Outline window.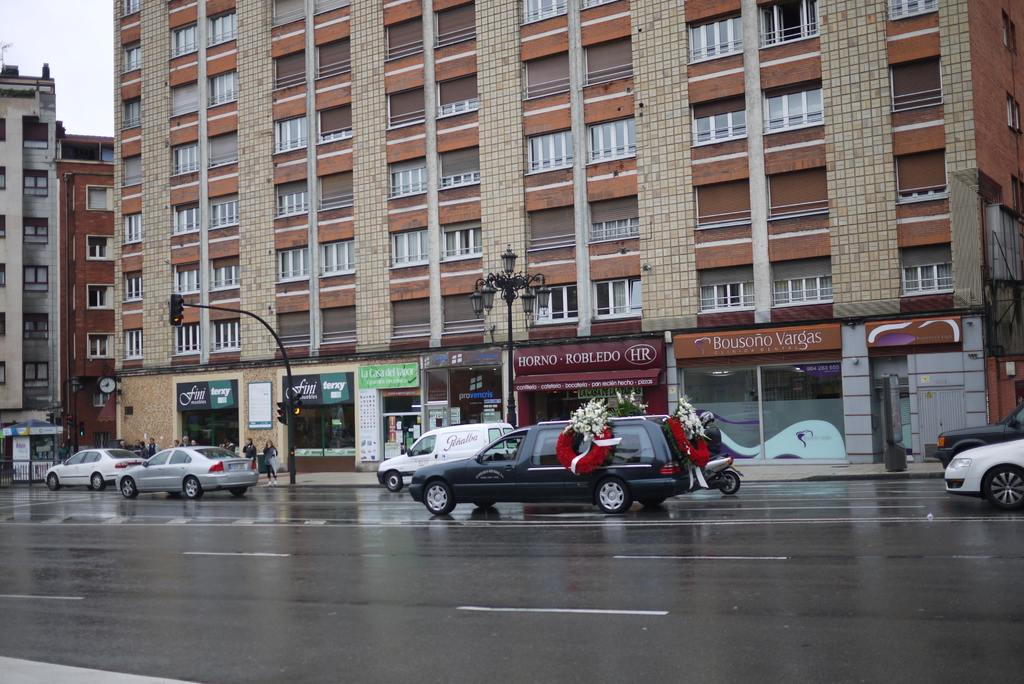
Outline: [173,263,199,294].
